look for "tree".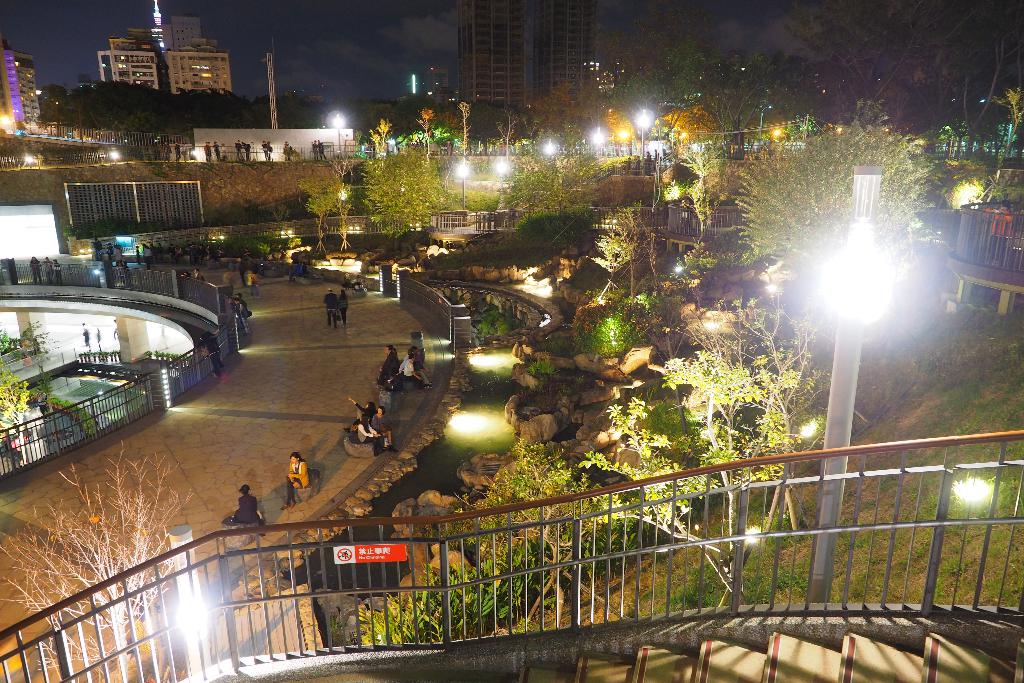
Found: BBox(0, 436, 194, 681).
